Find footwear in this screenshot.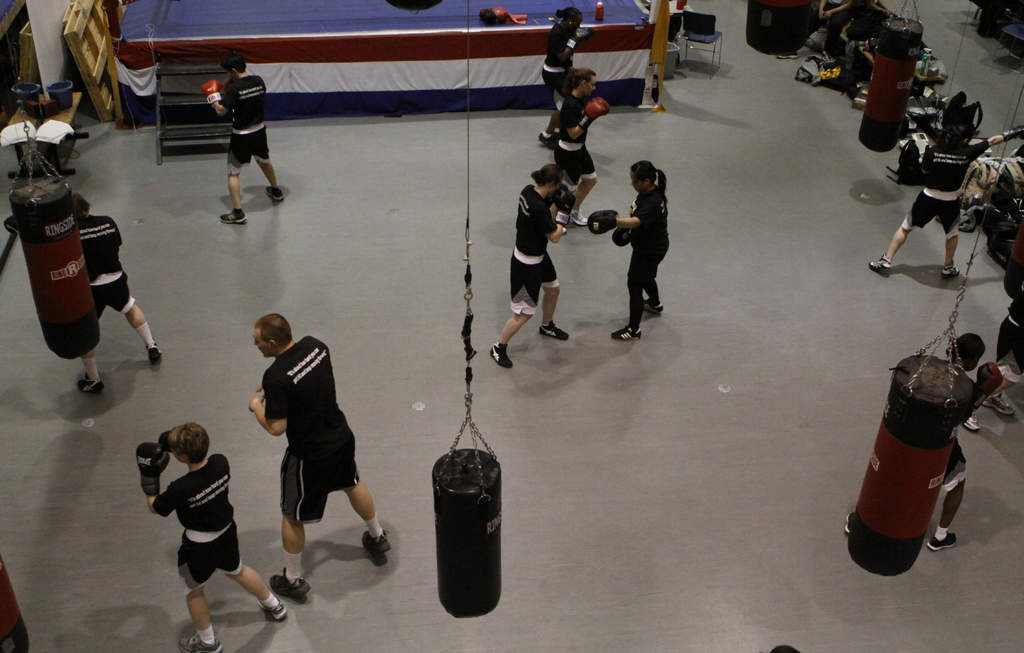
The bounding box for footwear is [361, 531, 391, 556].
